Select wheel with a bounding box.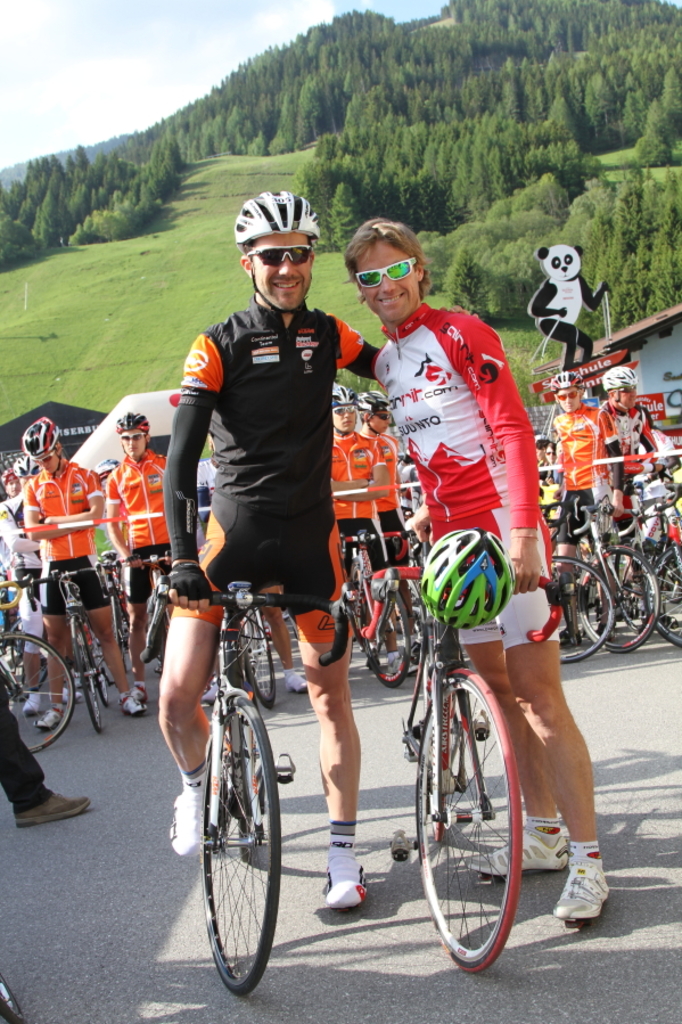
74, 634, 107, 734.
